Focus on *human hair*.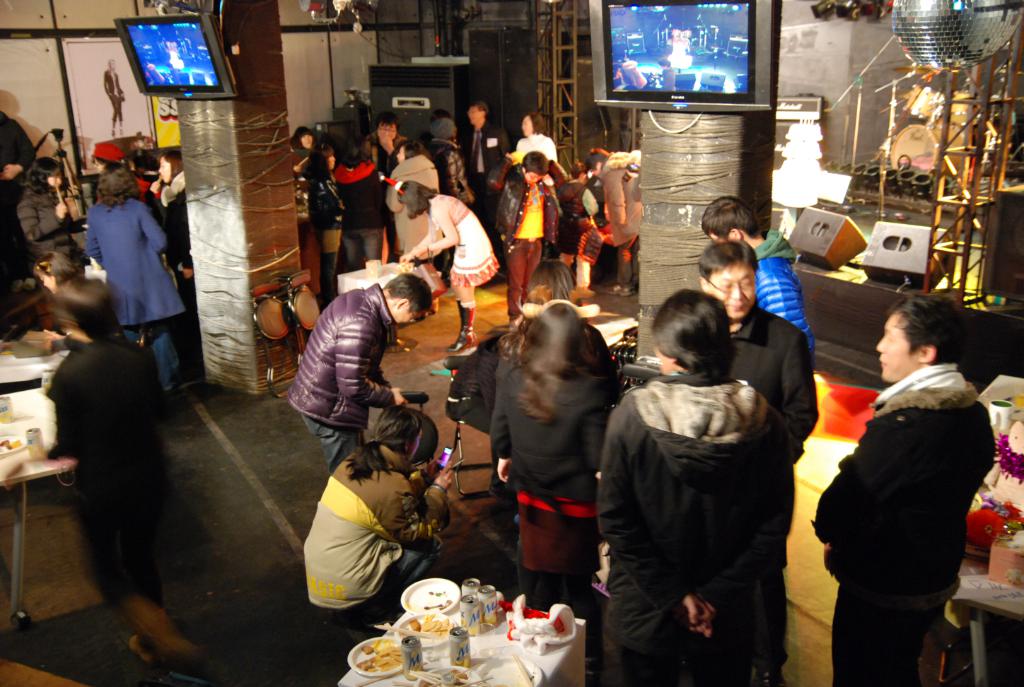
Focused at detection(383, 272, 432, 318).
